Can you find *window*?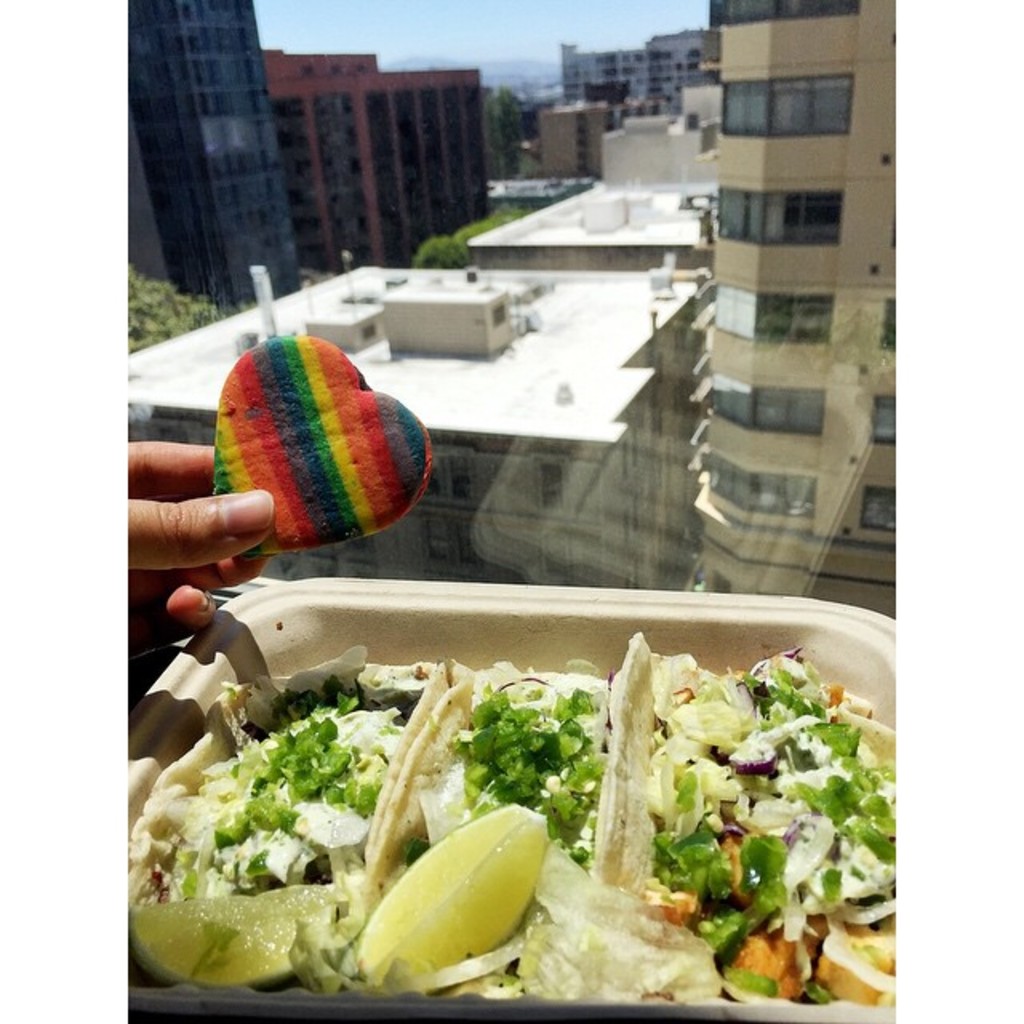
Yes, bounding box: 346:533:378:552.
